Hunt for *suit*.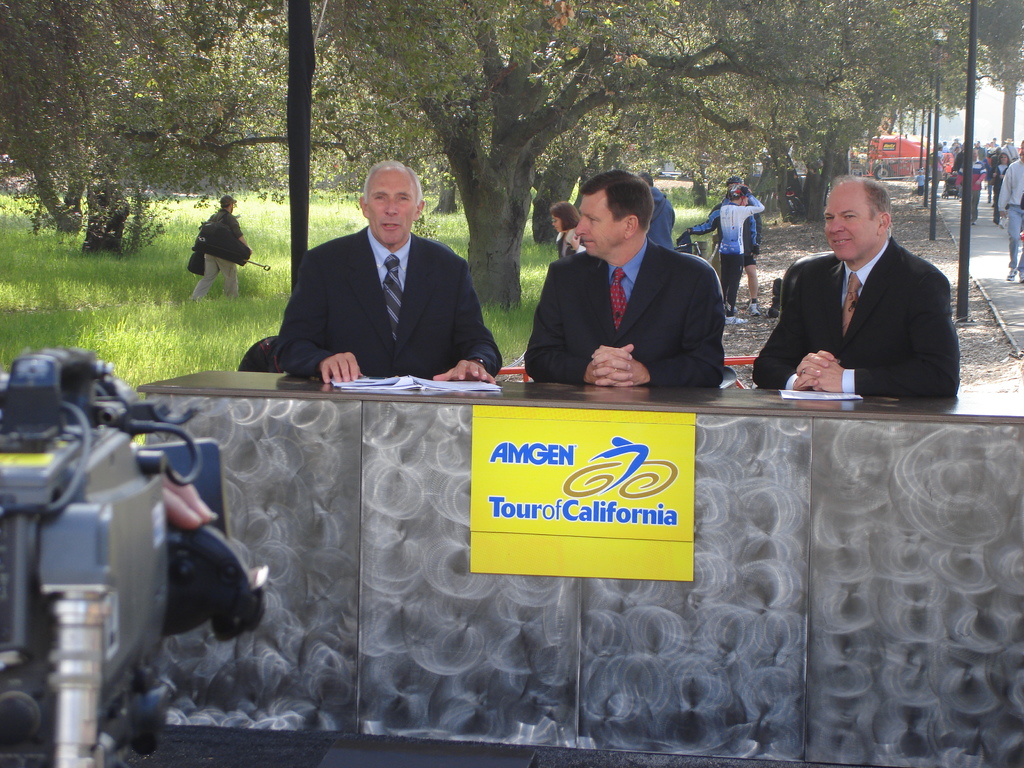
Hunted down at select_region(749, 237, 959, 396).
